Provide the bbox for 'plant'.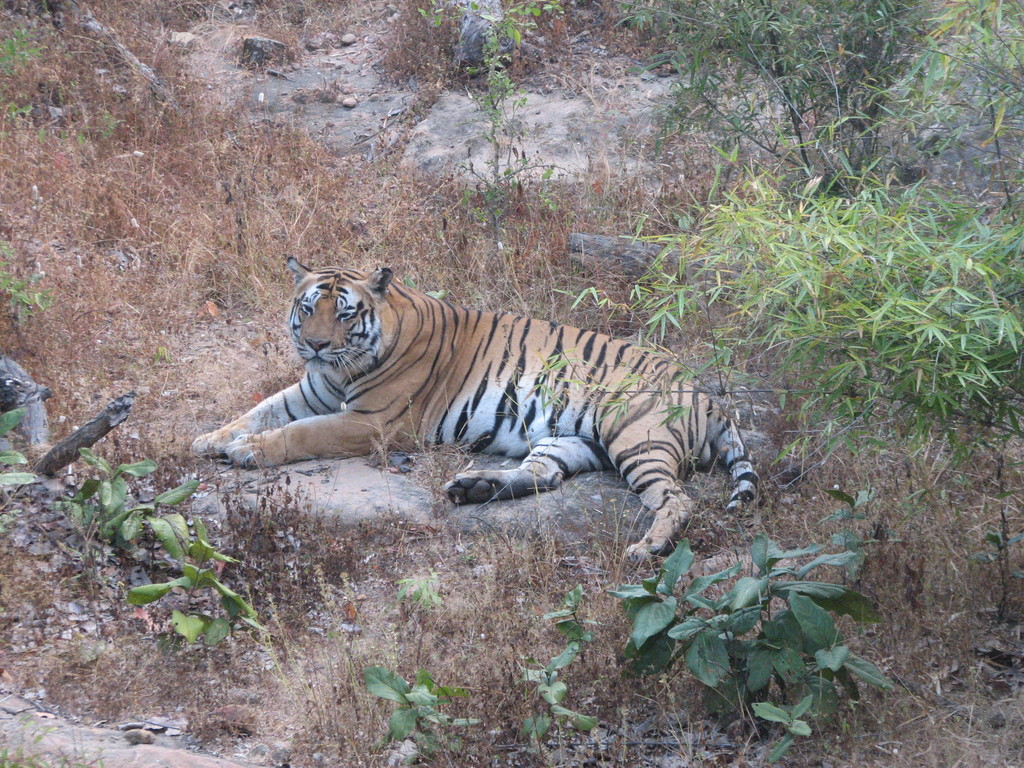
left=611, top=0, right=941, bottom=195.
